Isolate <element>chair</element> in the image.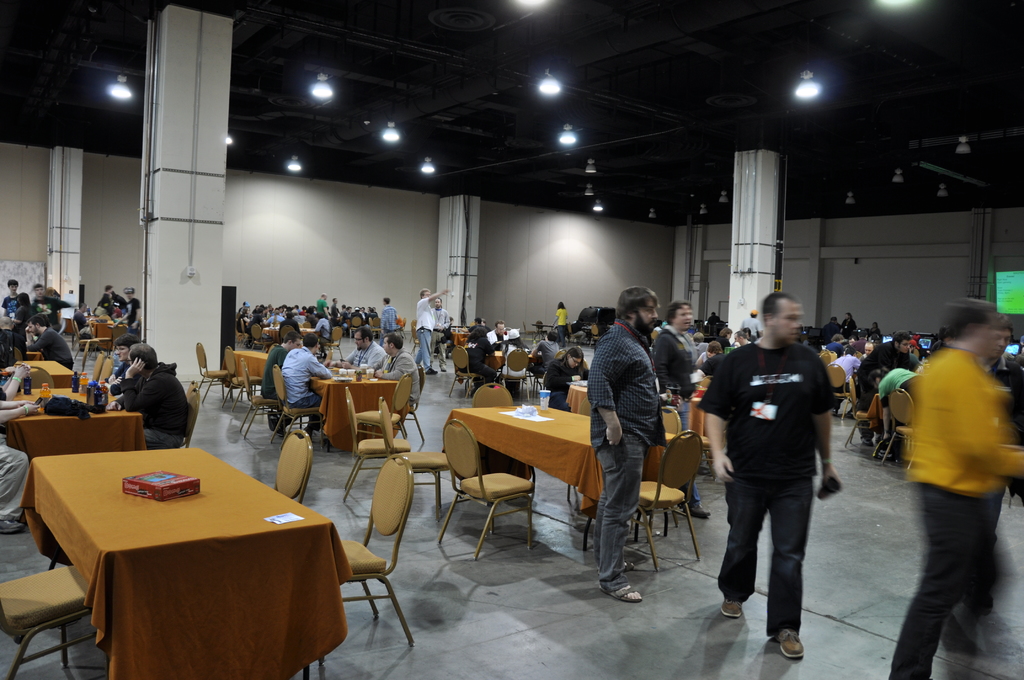
Isolated region: <region>303, 321, 311, 330</region>.
